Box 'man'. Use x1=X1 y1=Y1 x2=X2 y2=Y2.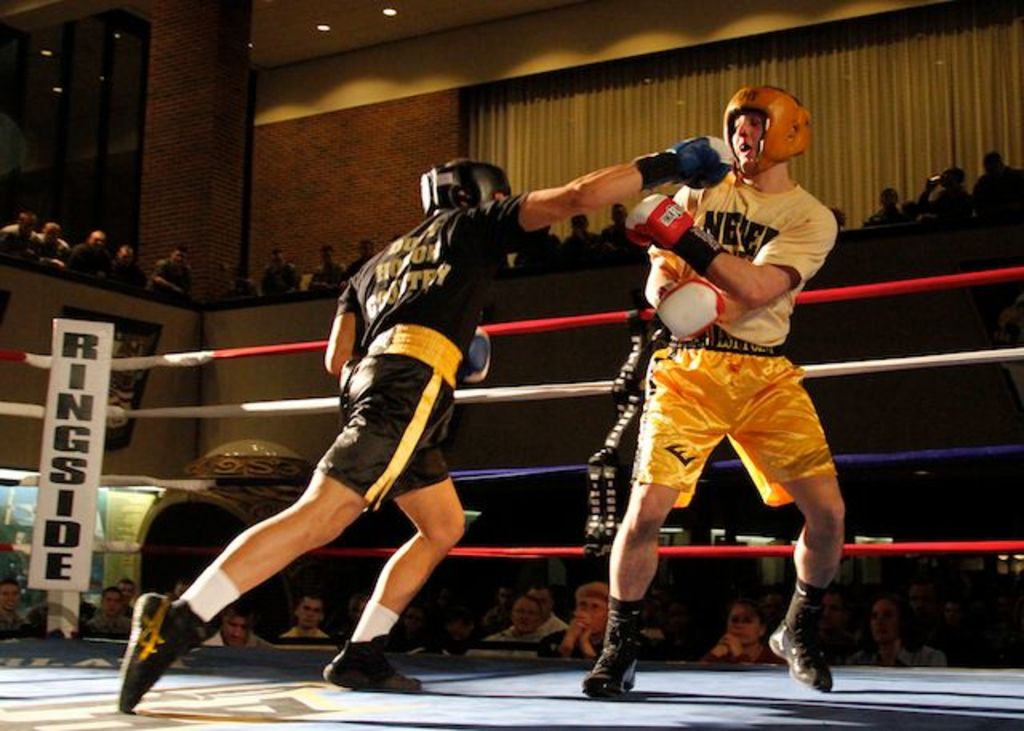
x1=976 y1=158 x2=1021 y2=211.
